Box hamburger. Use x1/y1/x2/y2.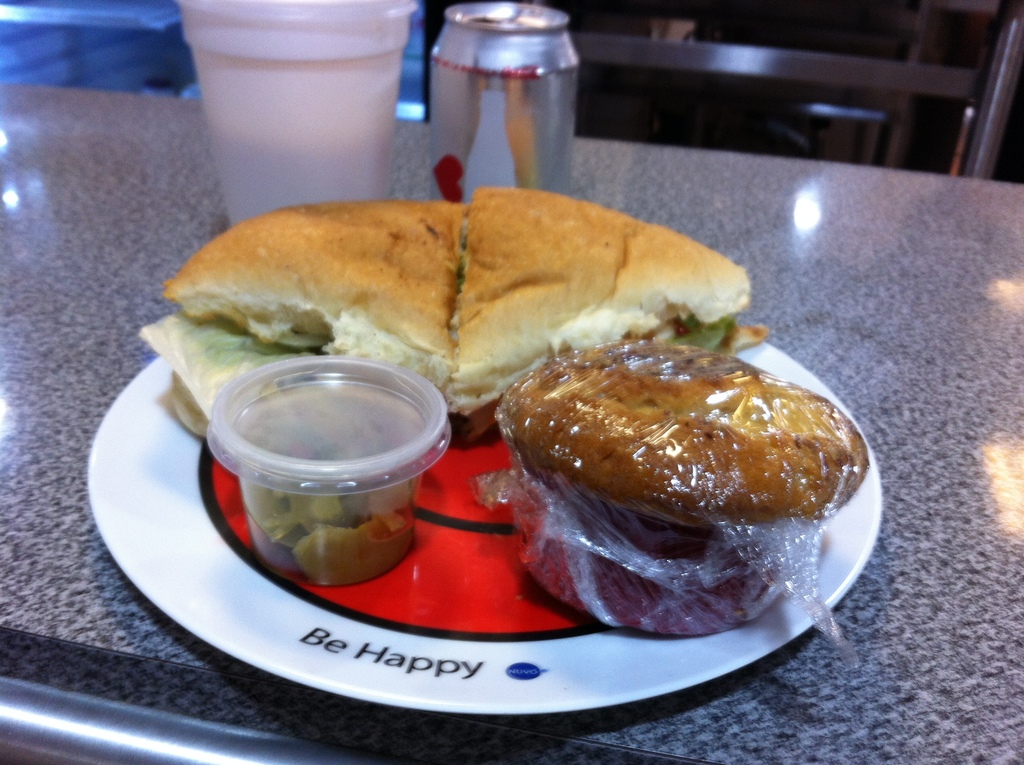
138/184/769/441.
